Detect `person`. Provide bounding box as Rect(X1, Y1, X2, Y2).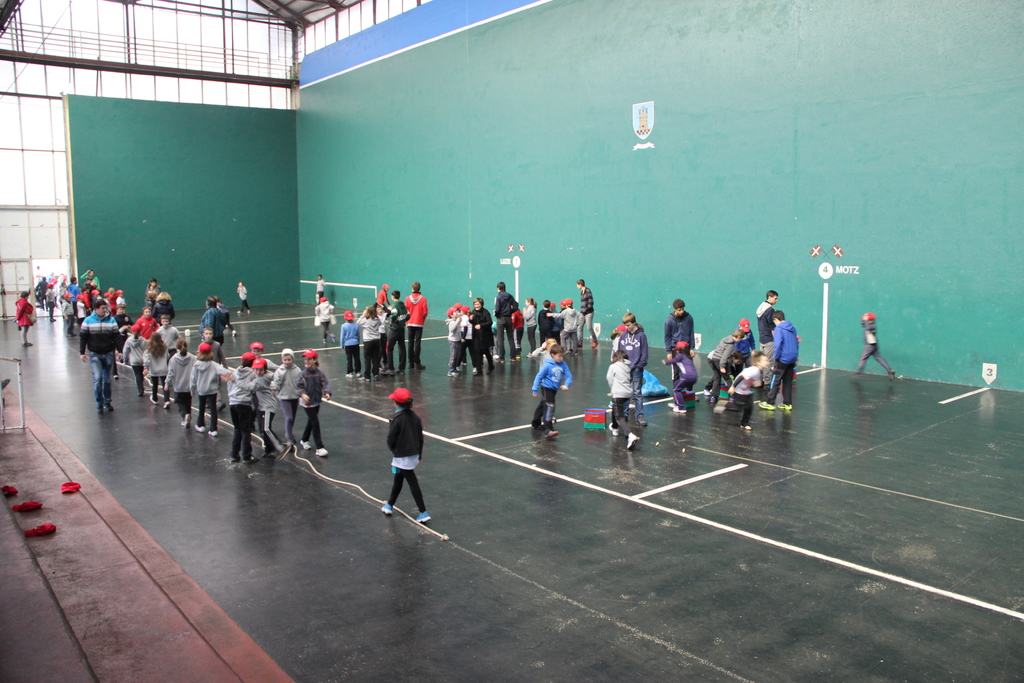
Rect(532, 342, 572, 435).
